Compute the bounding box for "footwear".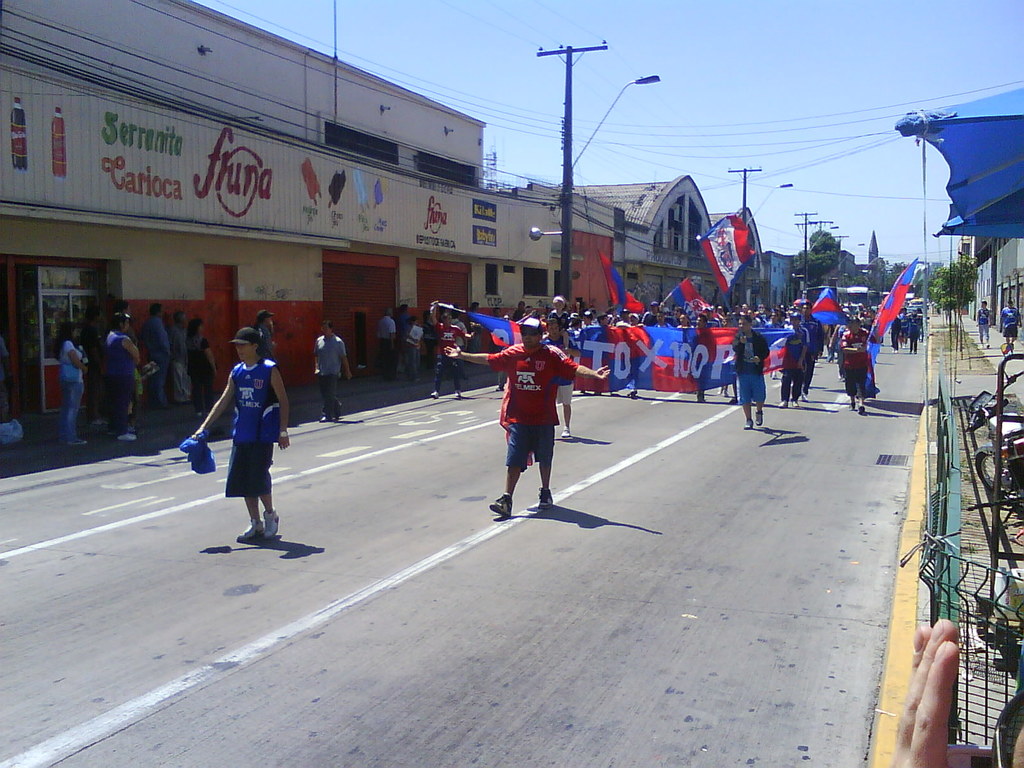
bbox=[793, 400, 797, 408].
